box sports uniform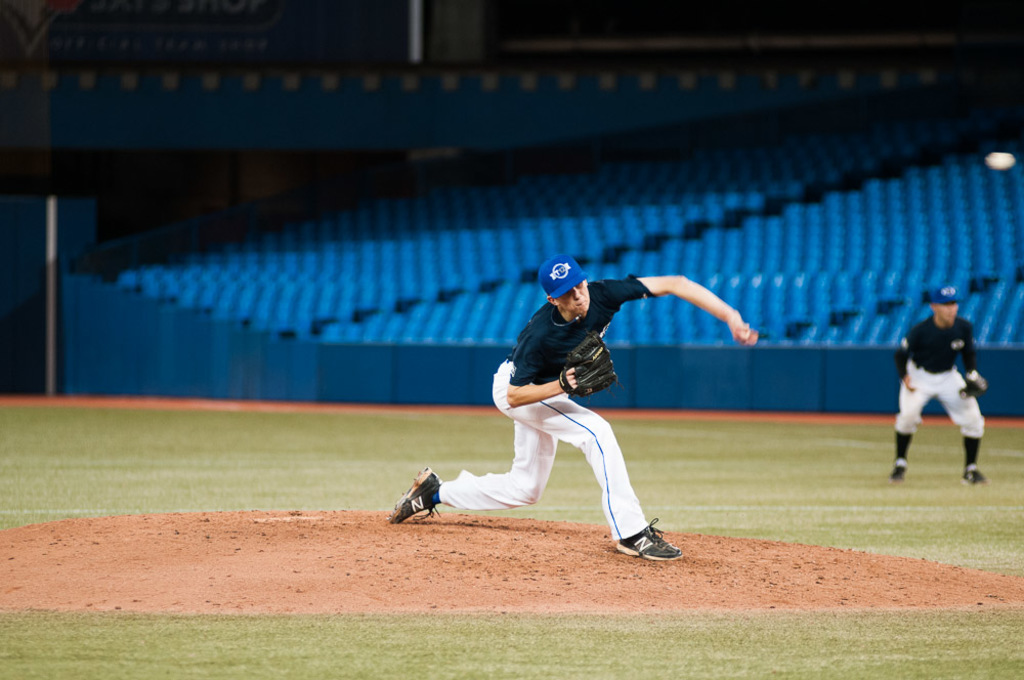
<box>407,271,736,546</box>
